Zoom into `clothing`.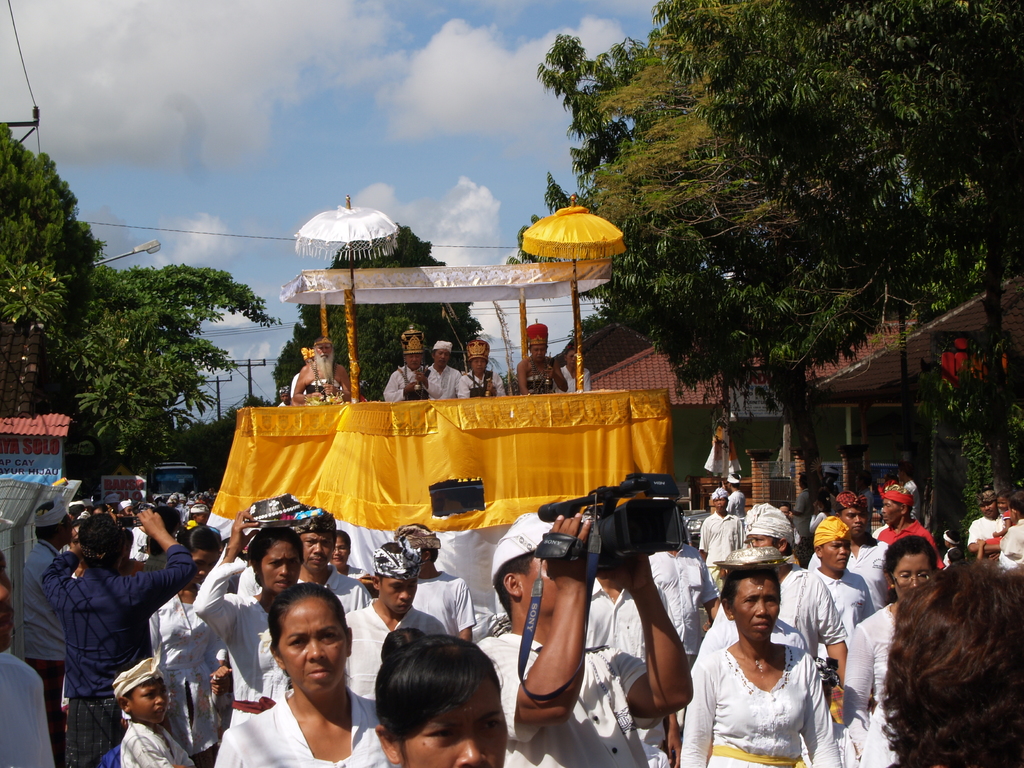
Zoom target: [x1=522, y1=352, x2=557, y2=396].
